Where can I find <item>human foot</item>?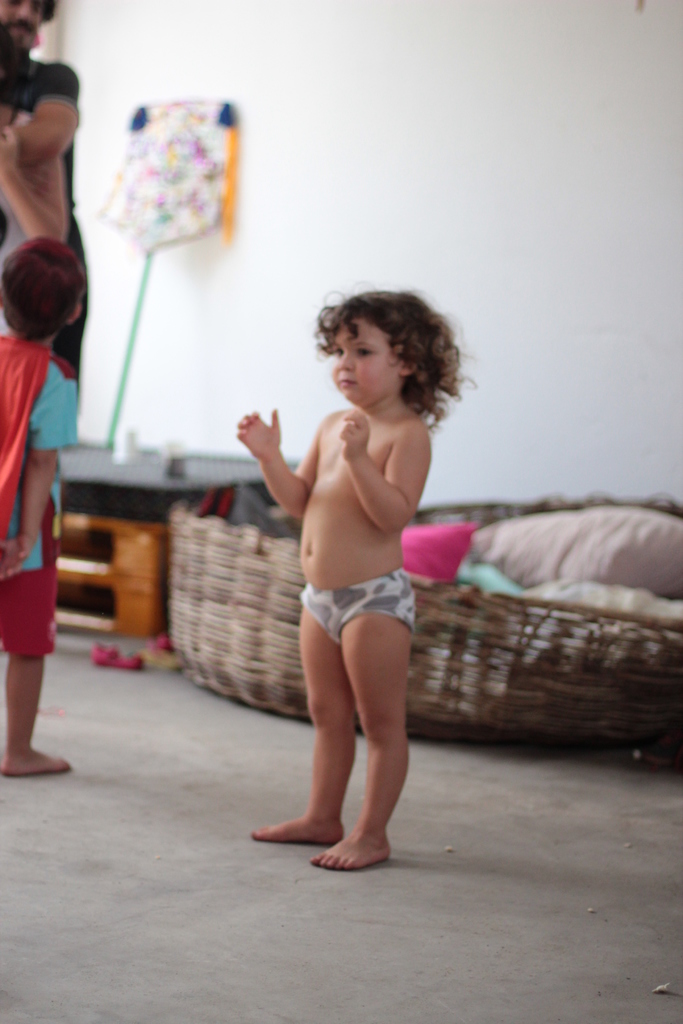
You can find it at (315, 818, 395, 867).
